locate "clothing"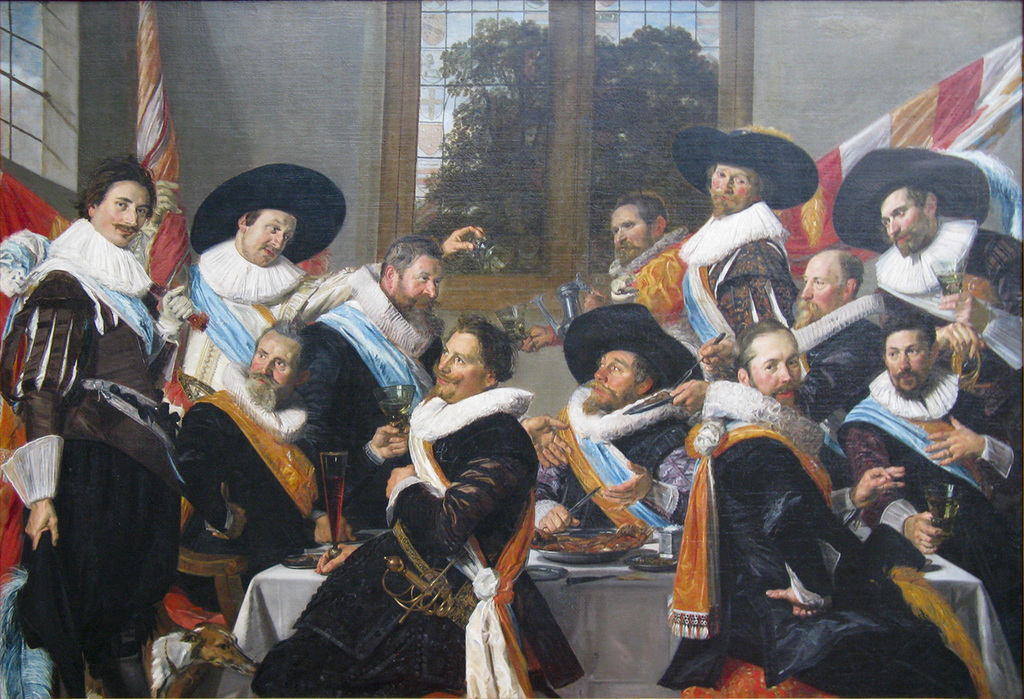
pyautogui.locateOnScreen(674, 198, 797, 346)
